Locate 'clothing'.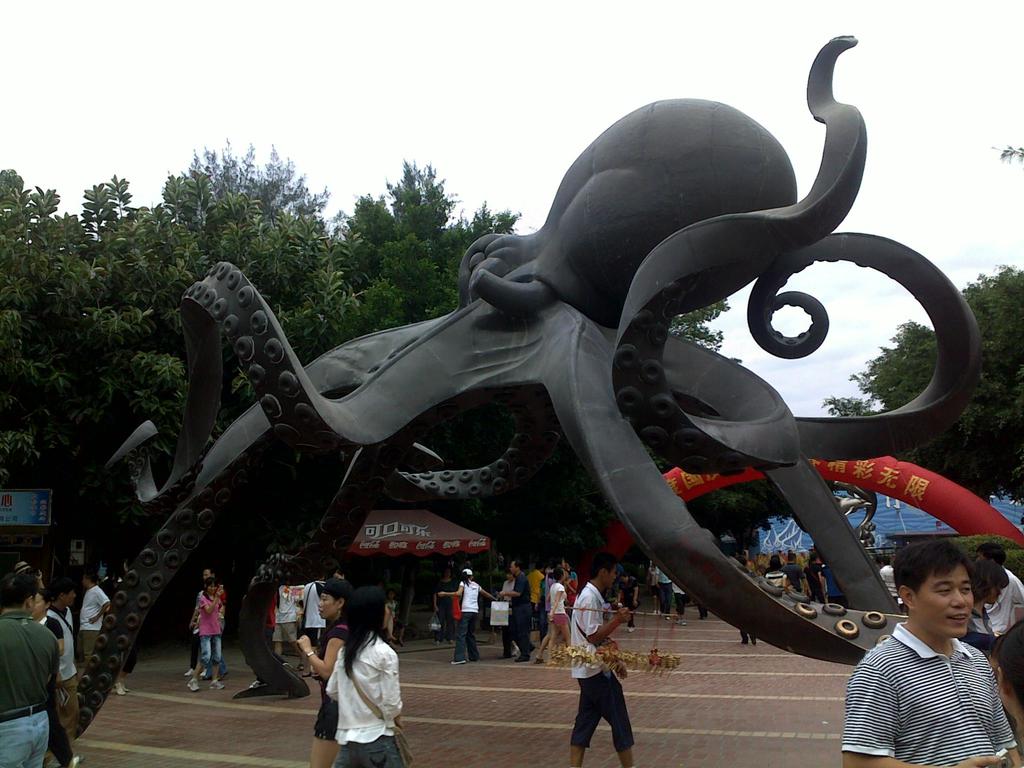
Bounding box: (left=324, top=627, right=411, bottom=767).
